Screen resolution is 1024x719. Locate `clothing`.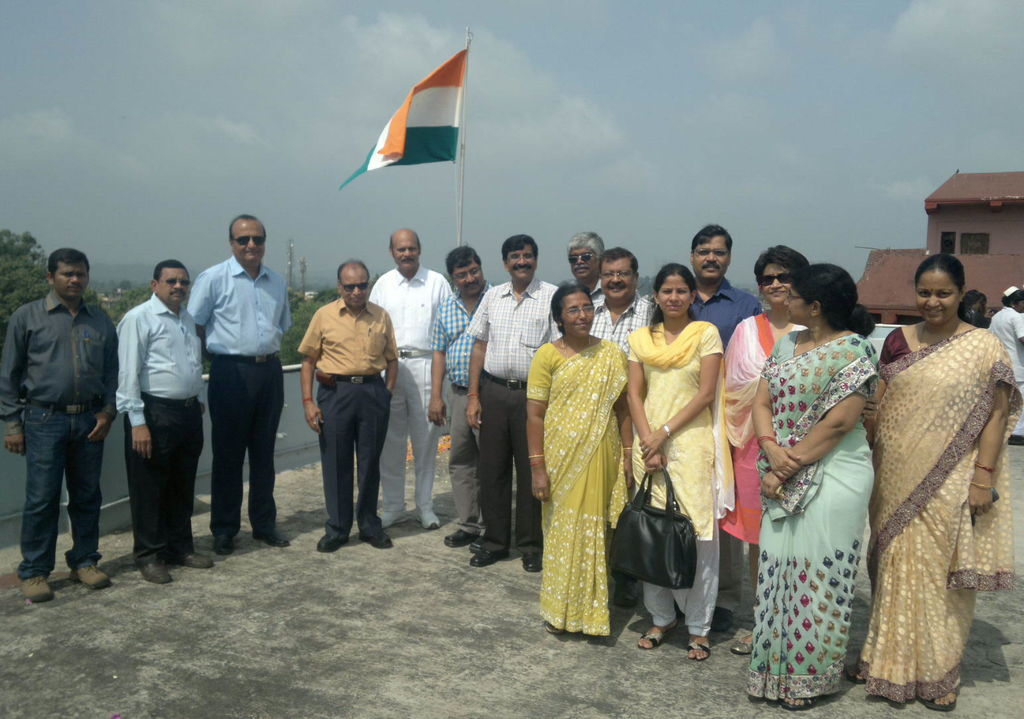
bbox=(110, 291, 213, 561).
